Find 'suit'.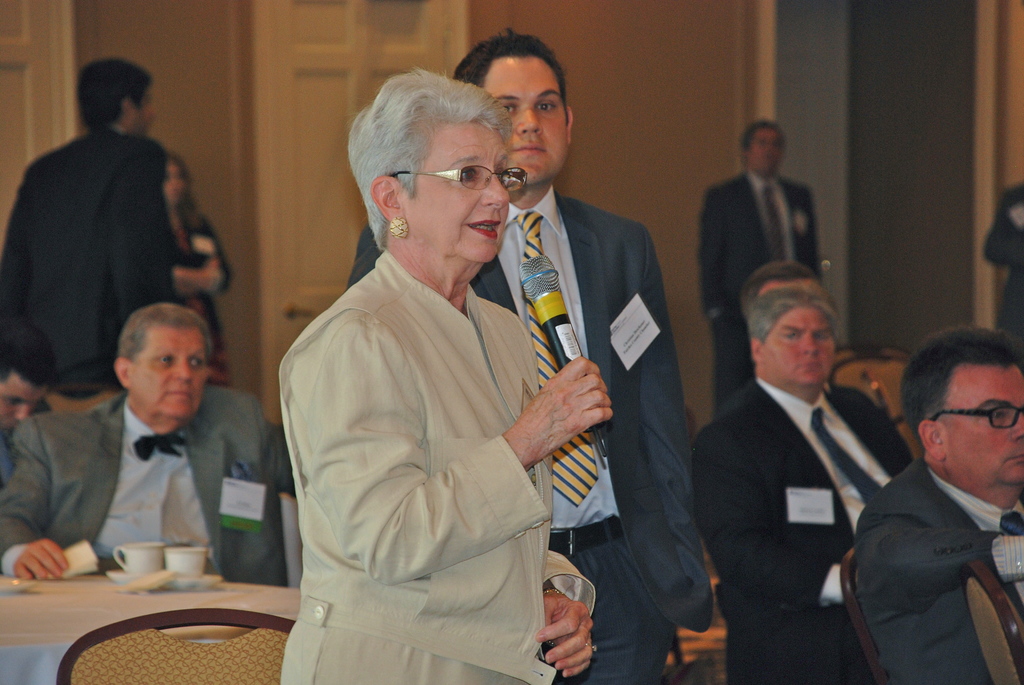
(x1=706, y1=262, x2=920, y2=674).
